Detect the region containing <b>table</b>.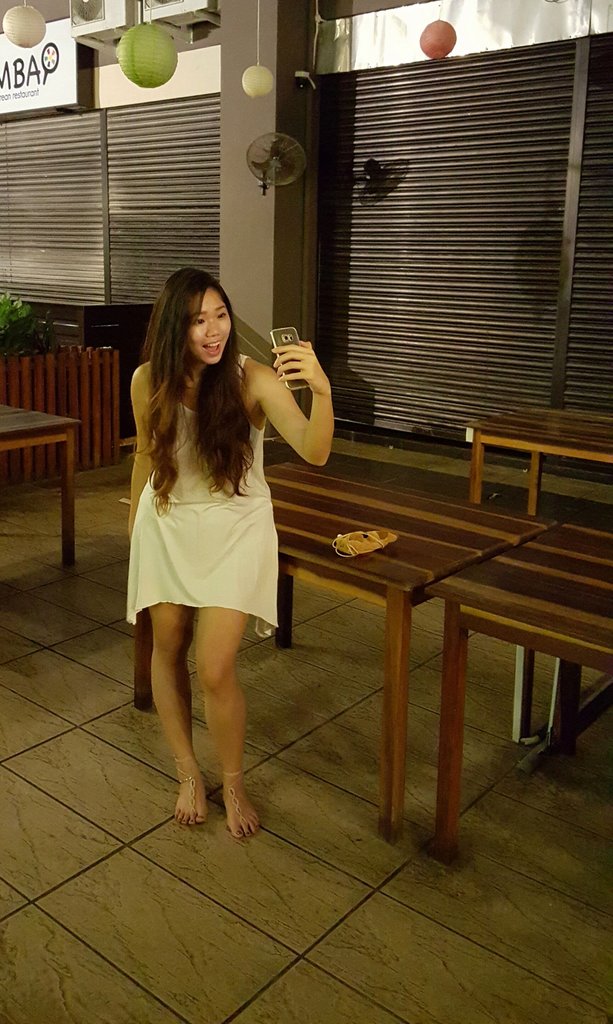
(0, 397, 85, 578).
